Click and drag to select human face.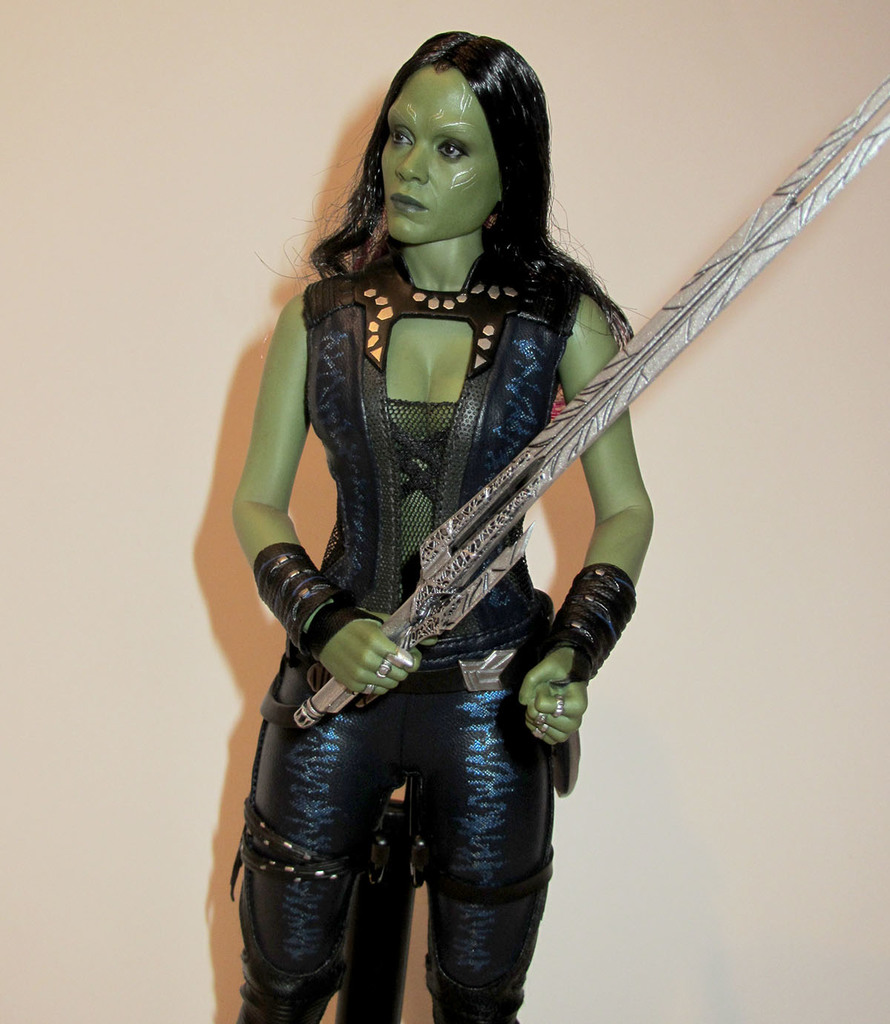
Selection: 386/62/492/244.
